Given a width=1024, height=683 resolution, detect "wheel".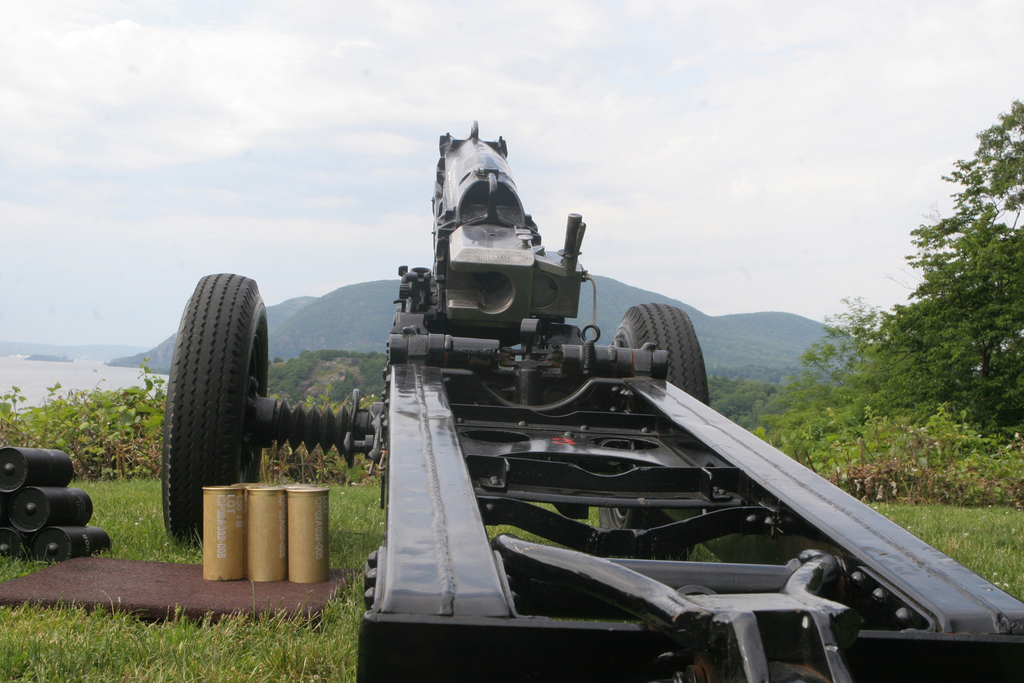
604:298:720:567.
